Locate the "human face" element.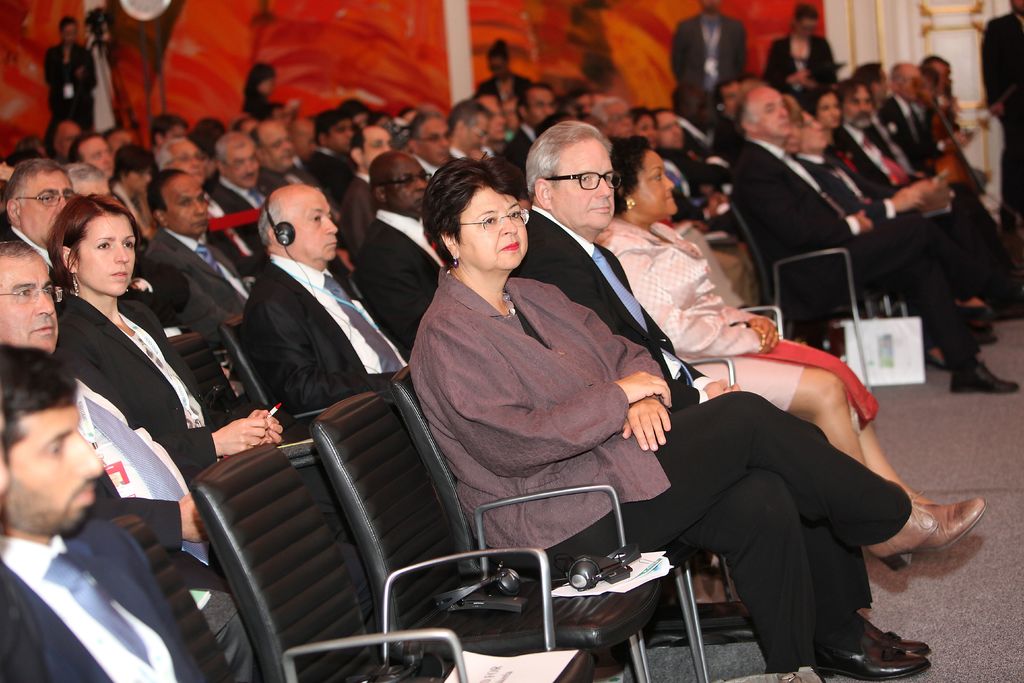
Element bbox: [165,173,206,233].
